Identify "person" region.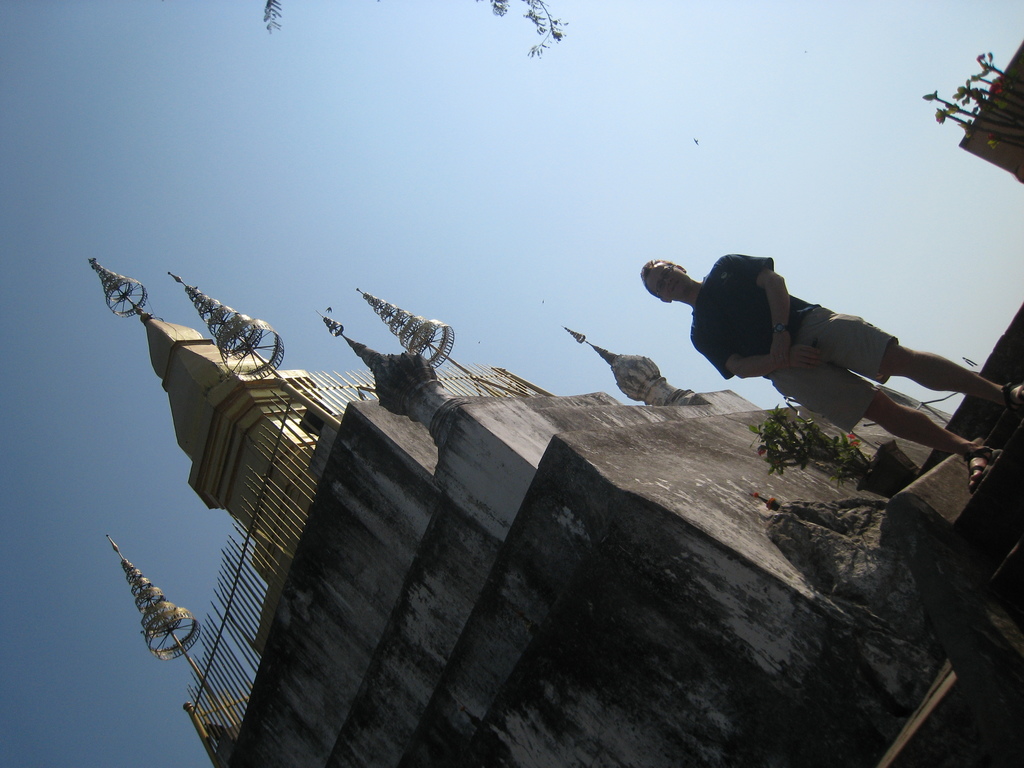
Region: 639:255:1022:499.
